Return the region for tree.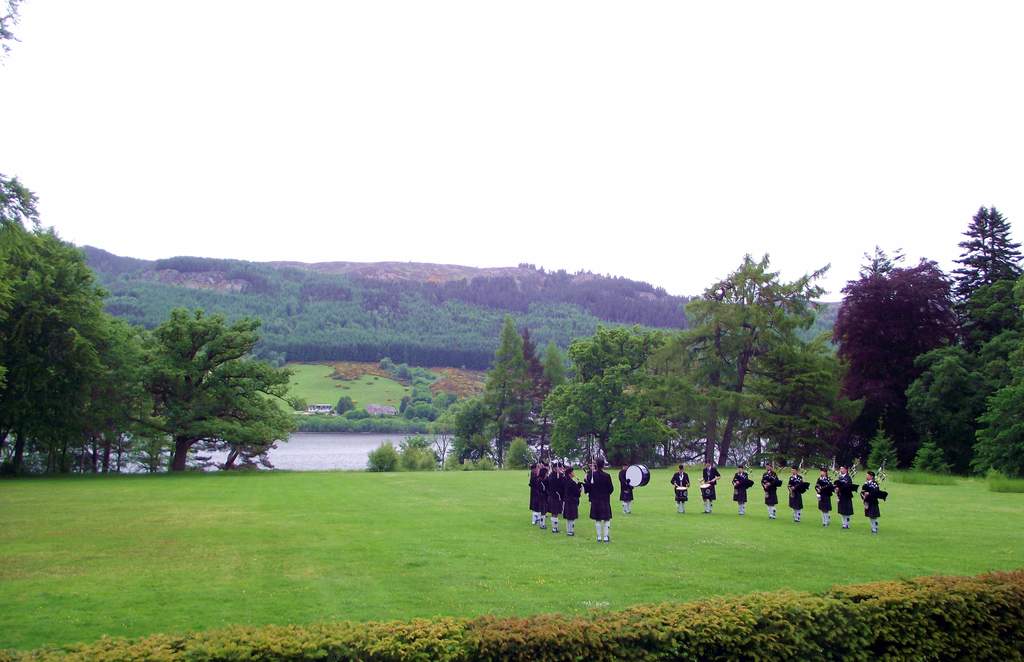
648/248/830/474.
